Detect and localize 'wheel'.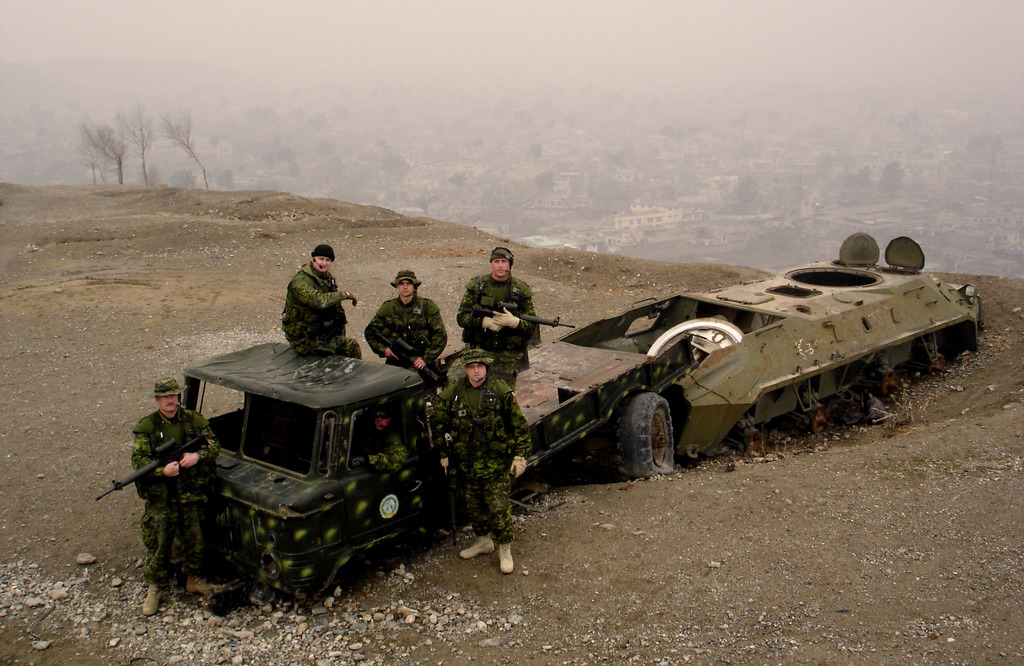
Localized at 621,403,680,484.
